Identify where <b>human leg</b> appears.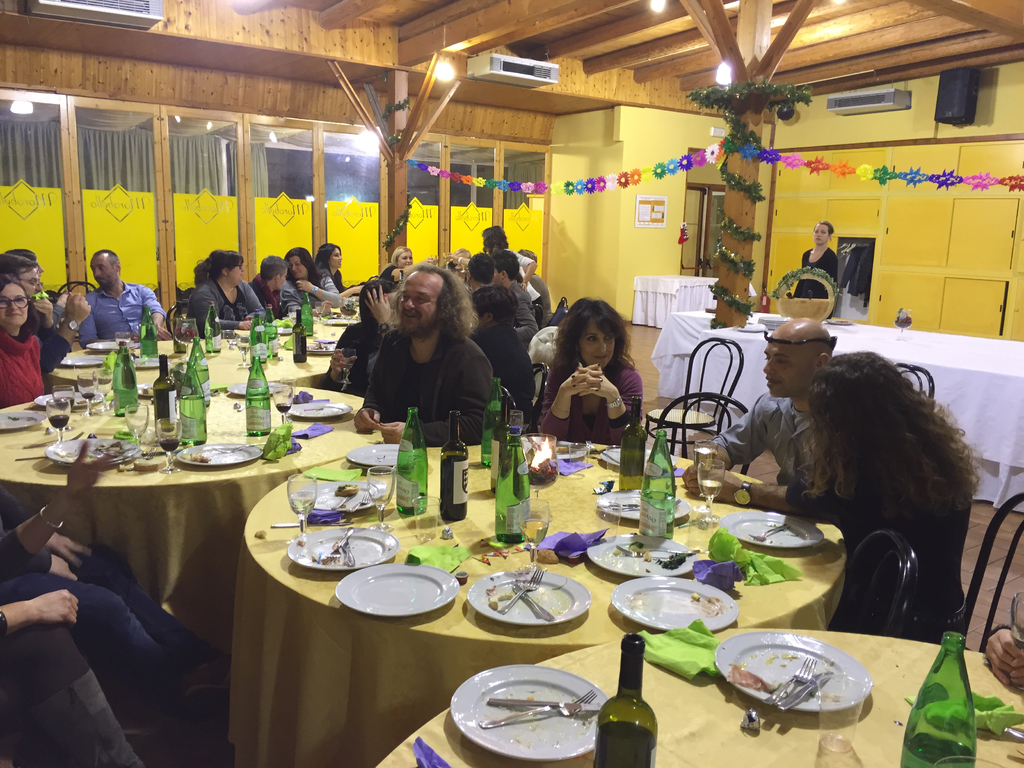
Appears at region(4, 606, 154, 767).
